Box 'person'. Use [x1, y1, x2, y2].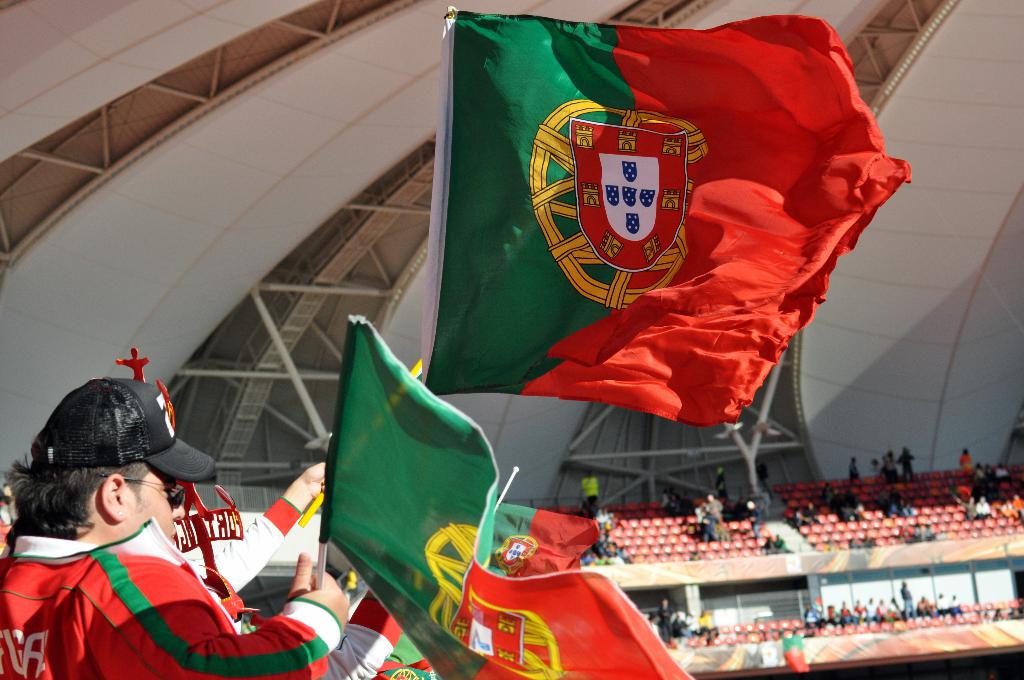
[655, 490, 685, 515].
